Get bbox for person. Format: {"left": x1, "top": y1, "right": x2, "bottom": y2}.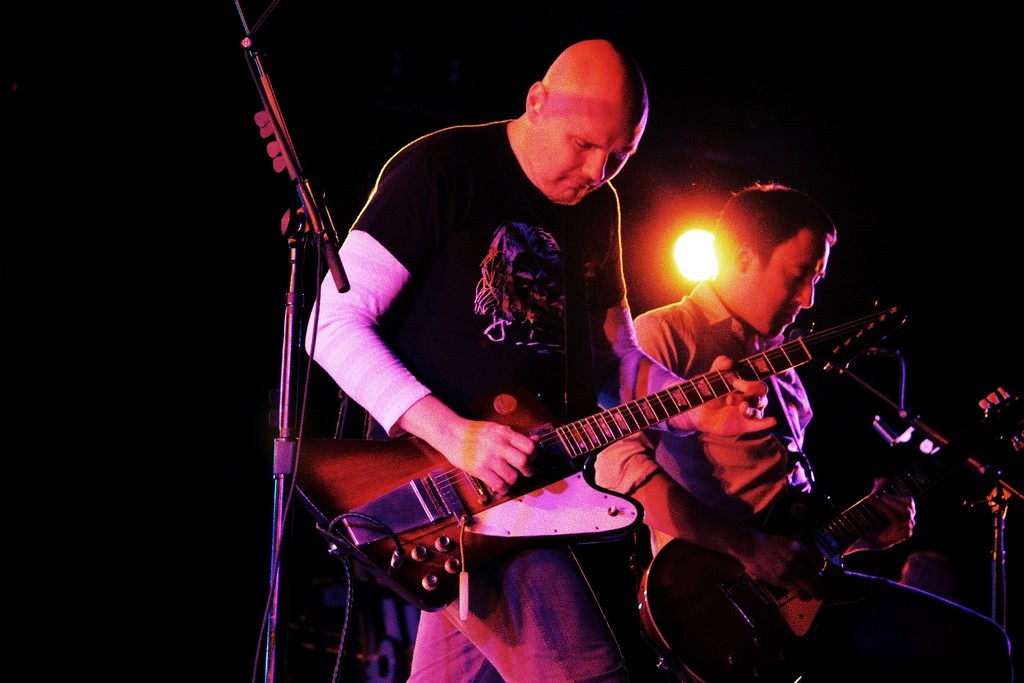
{"left": 326, "top": 47, "right": 808, "bottom": 652}.
